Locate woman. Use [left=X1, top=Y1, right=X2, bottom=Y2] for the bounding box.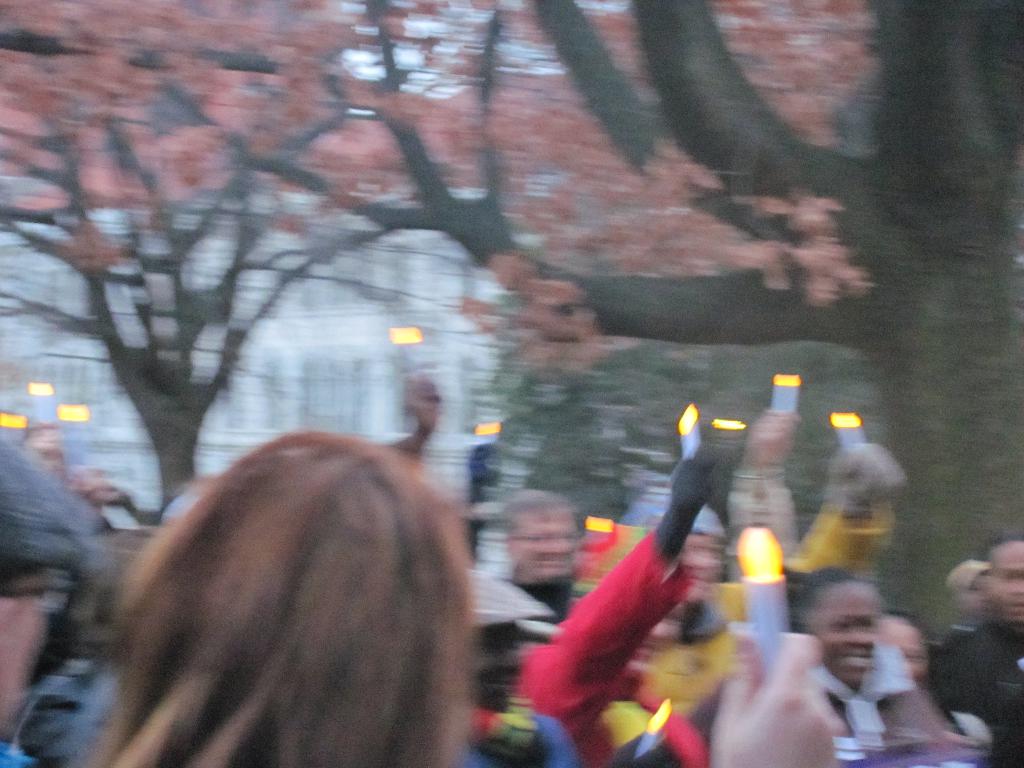
[left=60, top=417, right=513, bottom=744].
